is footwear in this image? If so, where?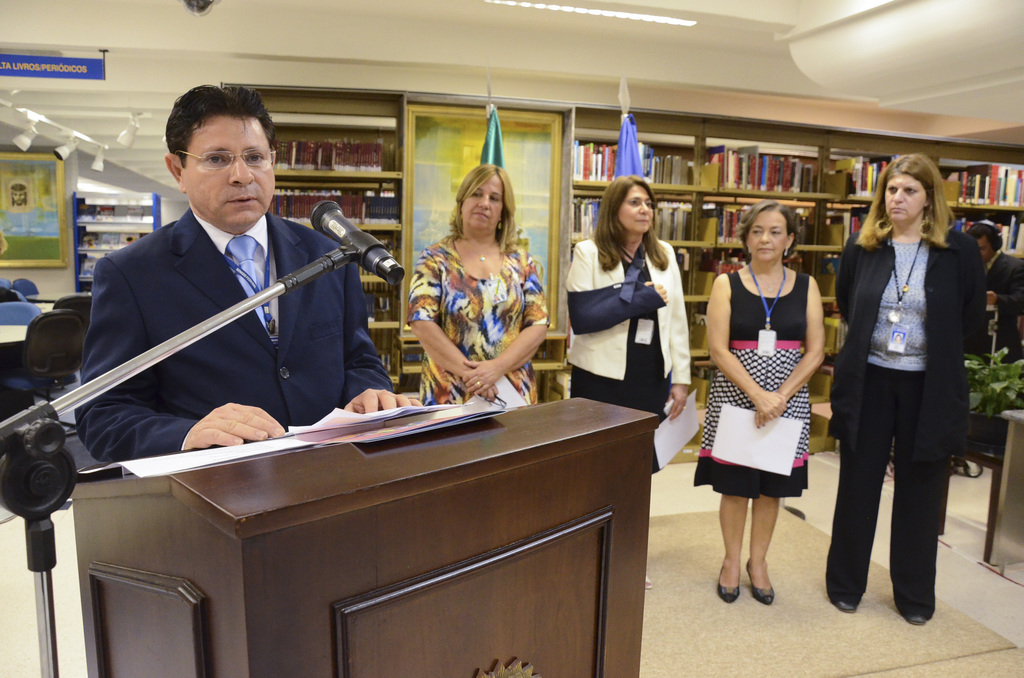
Yes, at (897,601,932,630).
